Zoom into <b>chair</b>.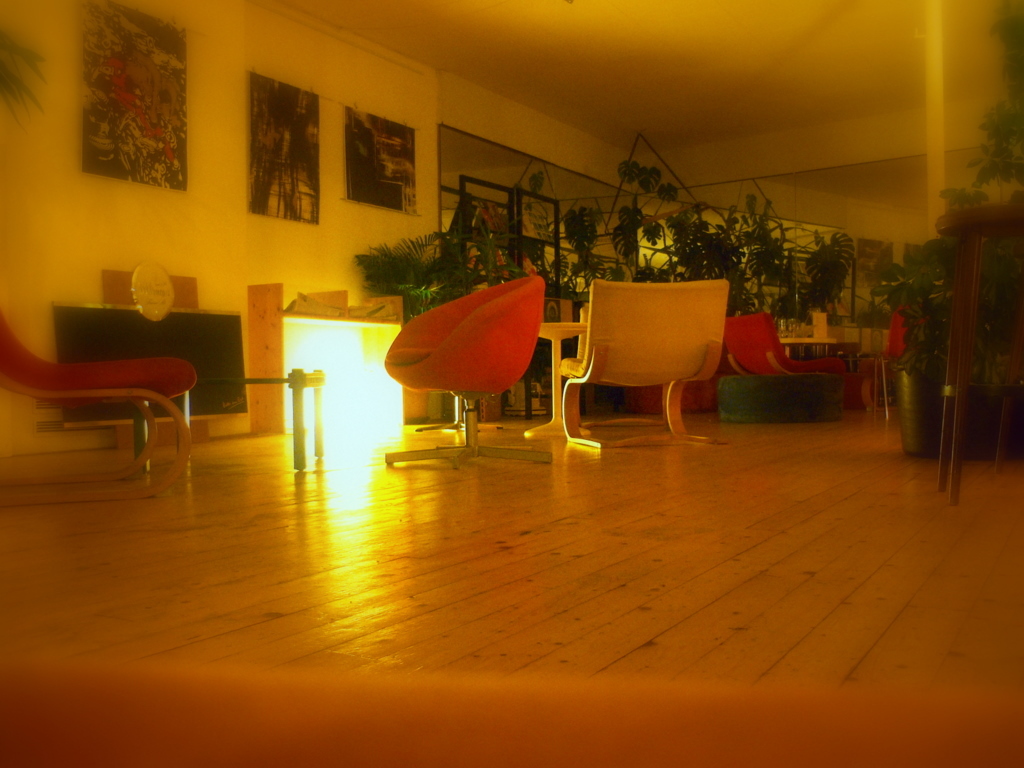
Zoom target: <bbox>552, 276, 731, 451</bbox>.
